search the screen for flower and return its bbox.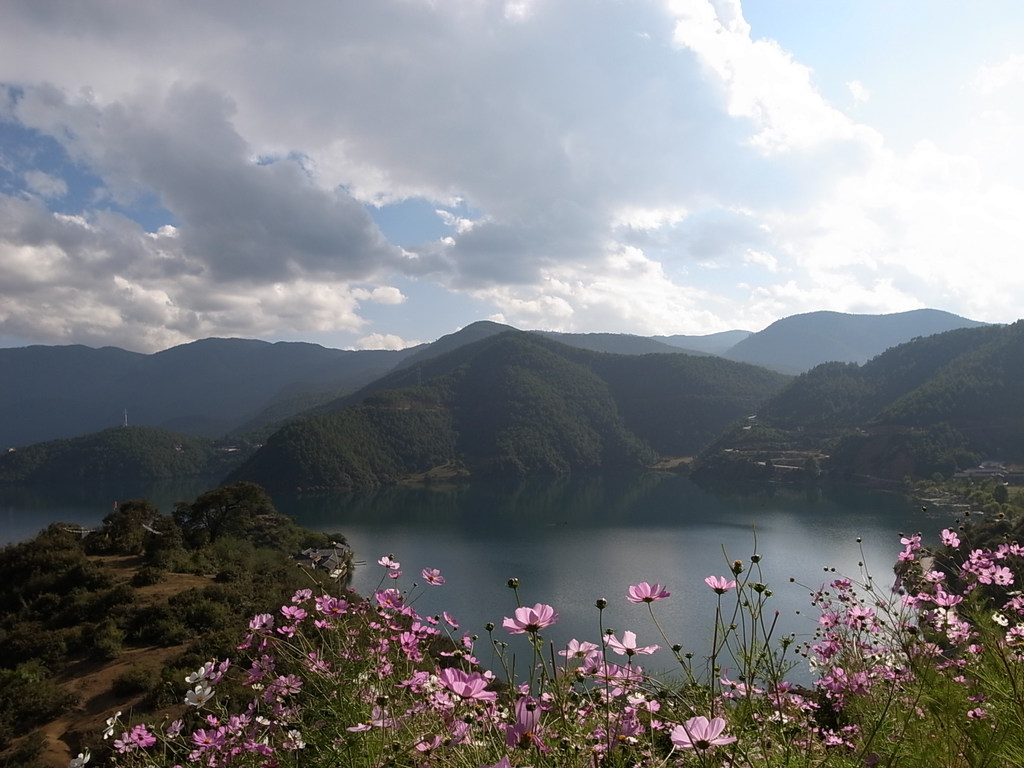
Found: rect(941, 531, 968, 548).
